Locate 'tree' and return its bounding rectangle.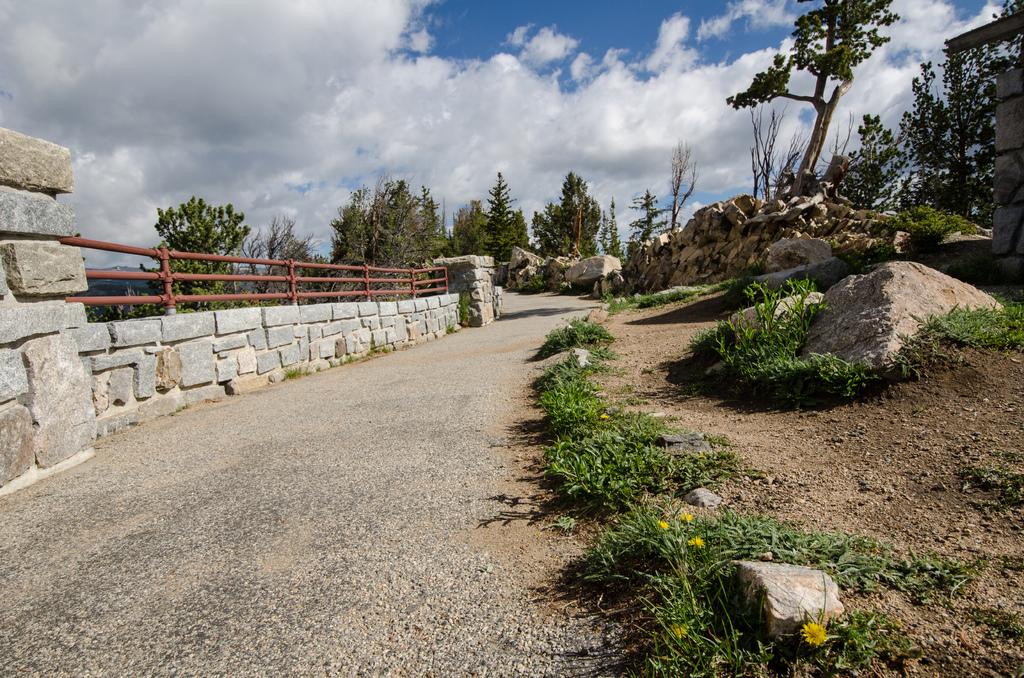
Rect(663, 141, 703, 241).
